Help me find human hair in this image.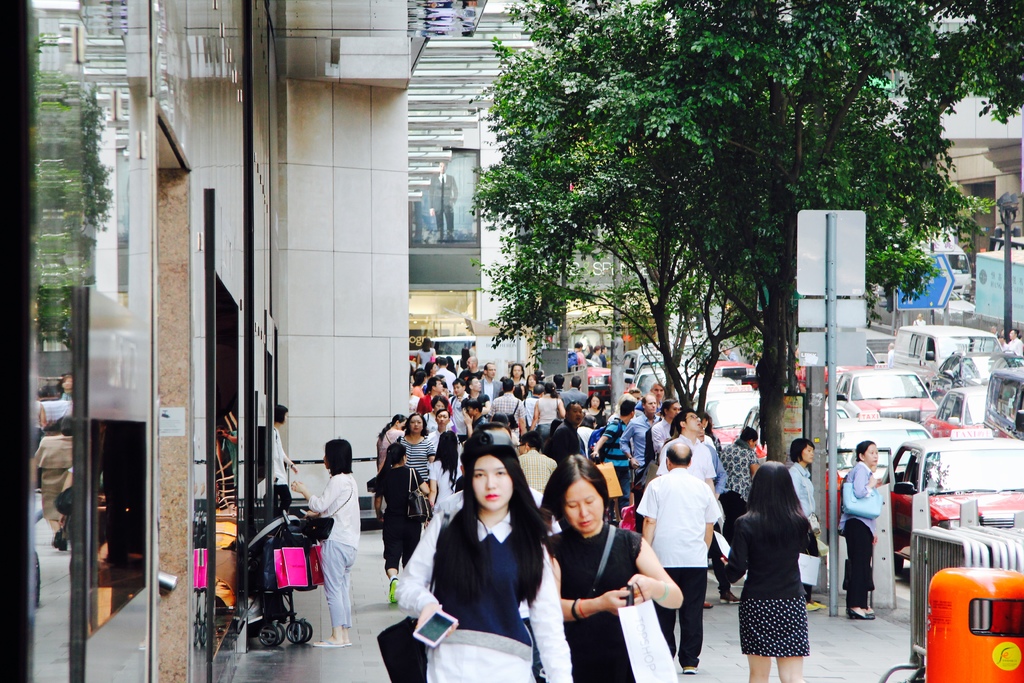
Found it: Rect(470, 400, 485, 409).
